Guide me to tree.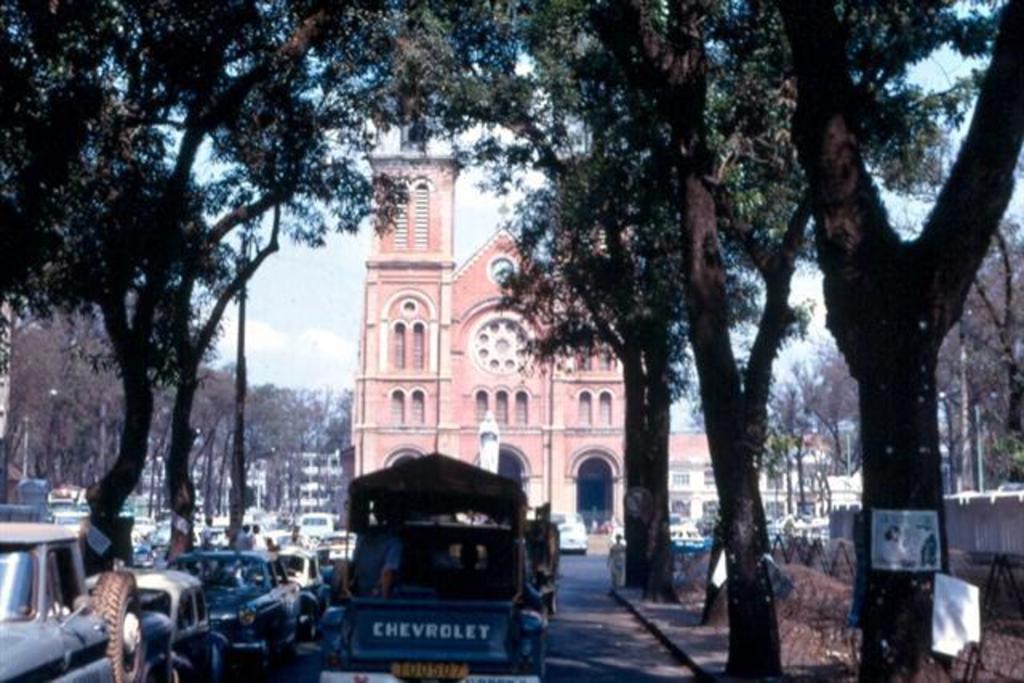
Guidance: bbox=[131, 0, 341, 585].
